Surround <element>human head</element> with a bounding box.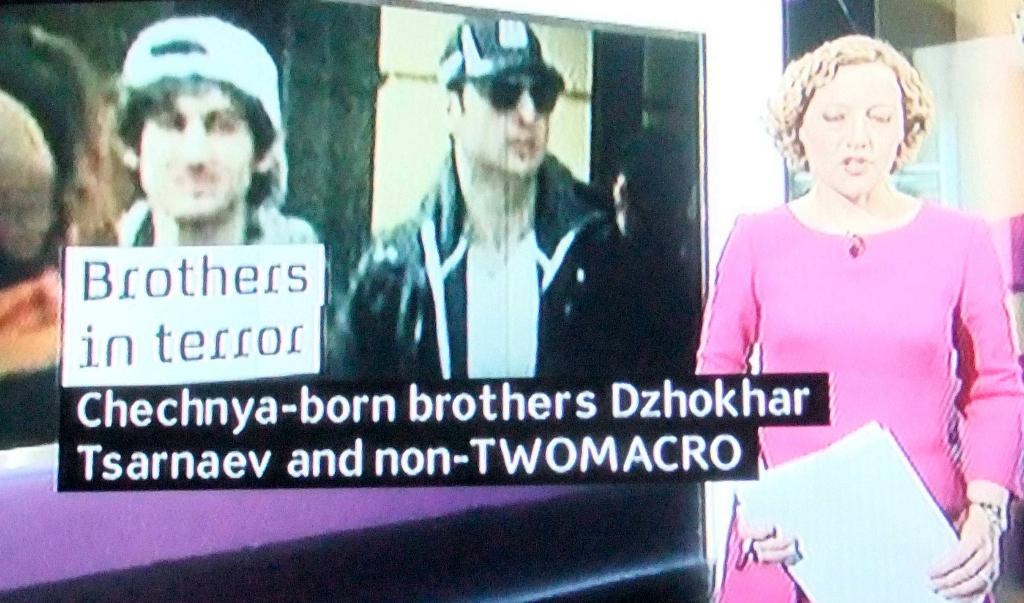
114/28/259/239.
